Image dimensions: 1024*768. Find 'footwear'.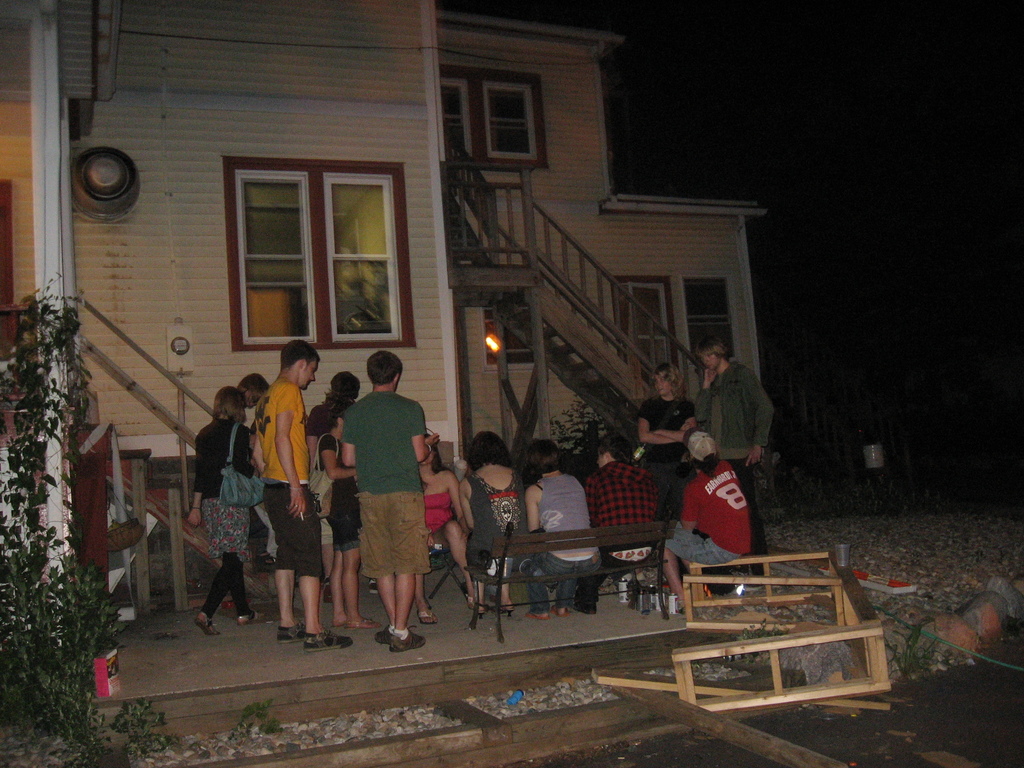
<region>298, 627, 350, 651</region>.
